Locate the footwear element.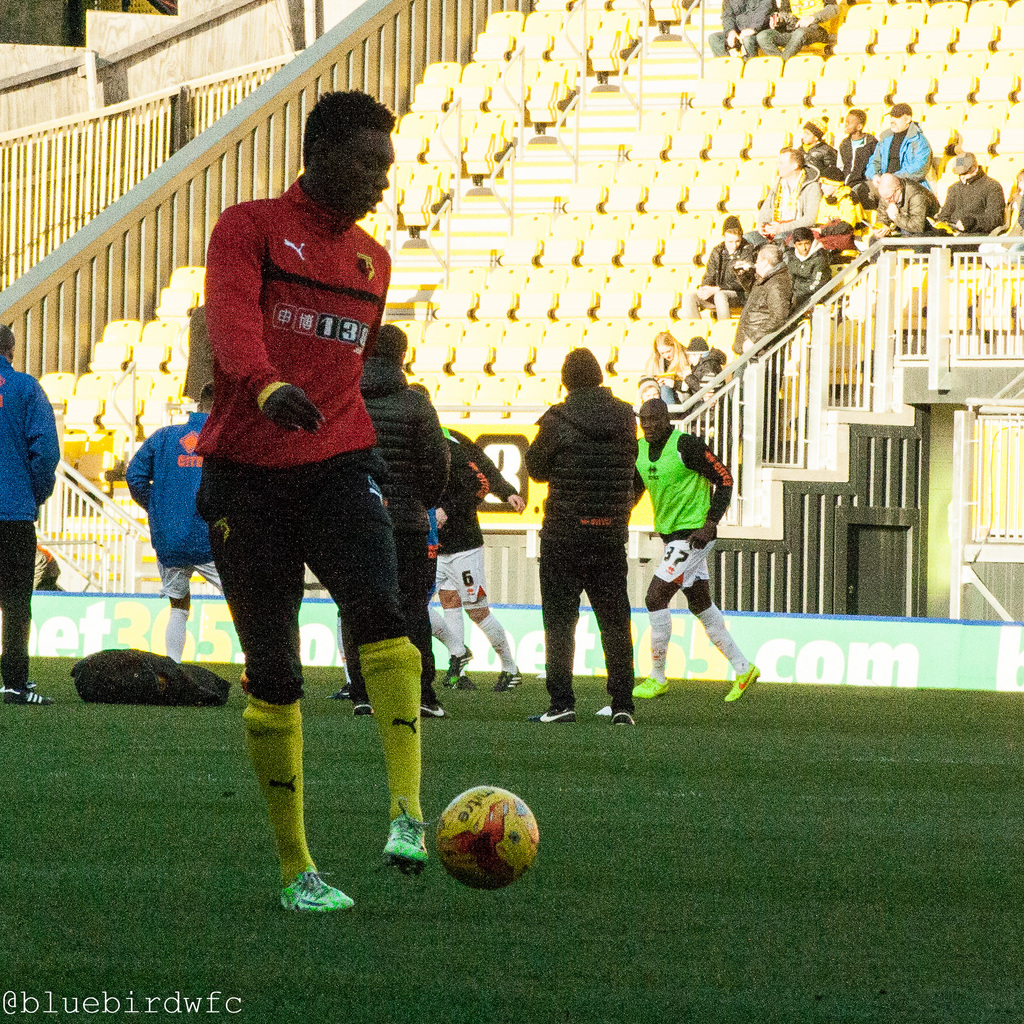
Element bbox: locate(383, 799, 436, 879).
